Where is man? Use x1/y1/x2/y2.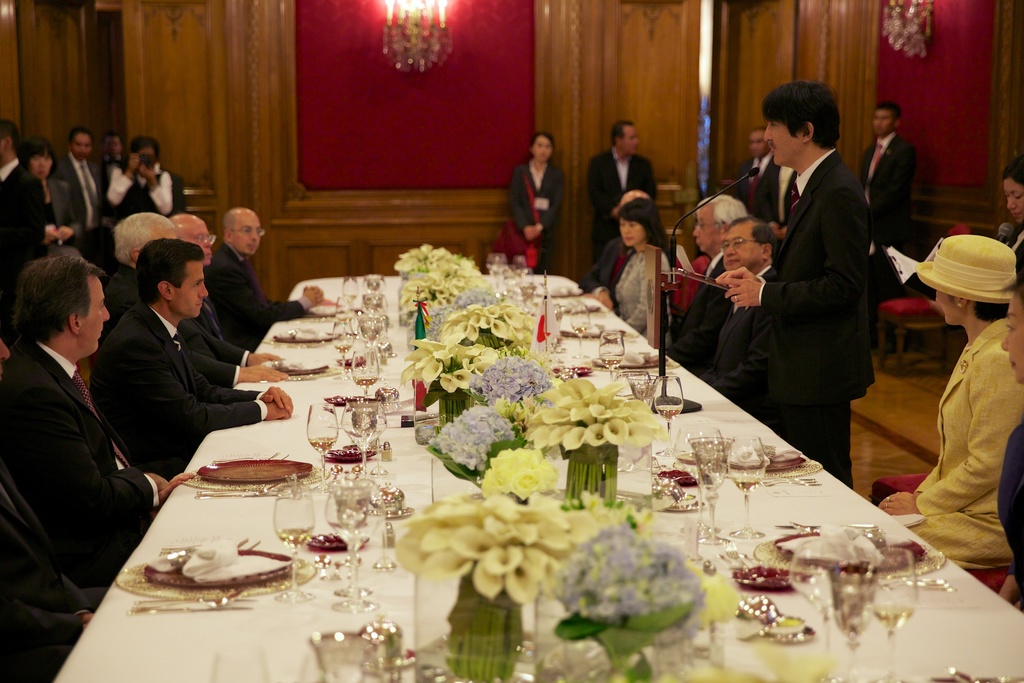
696/213/774/391.
